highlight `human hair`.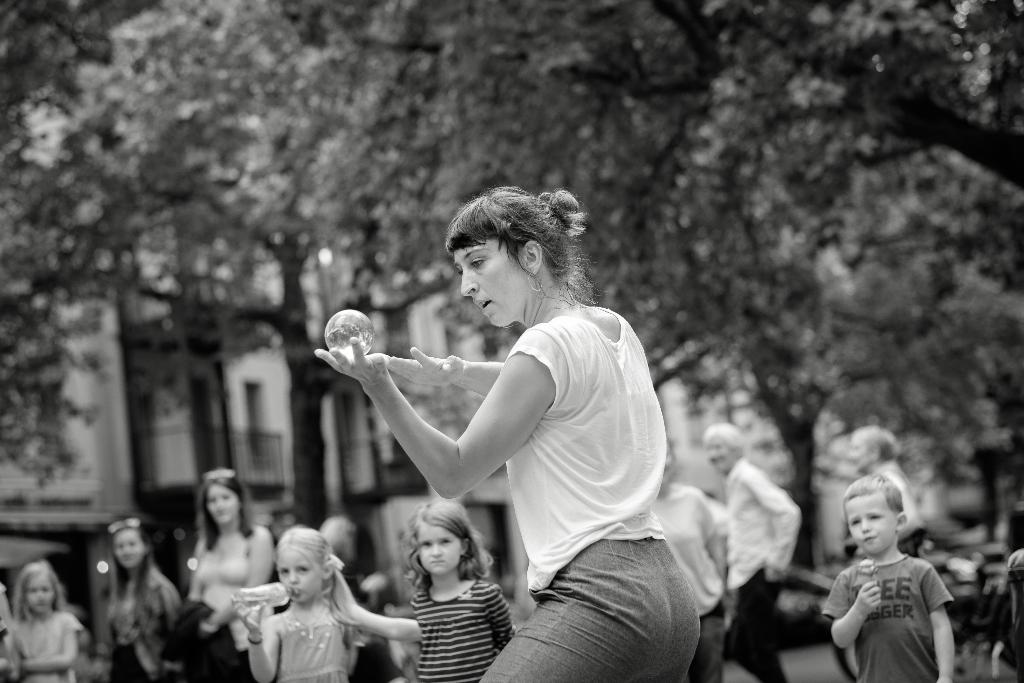
Highlighted region: x1=404, y1=498, x2=493, y2=598.
